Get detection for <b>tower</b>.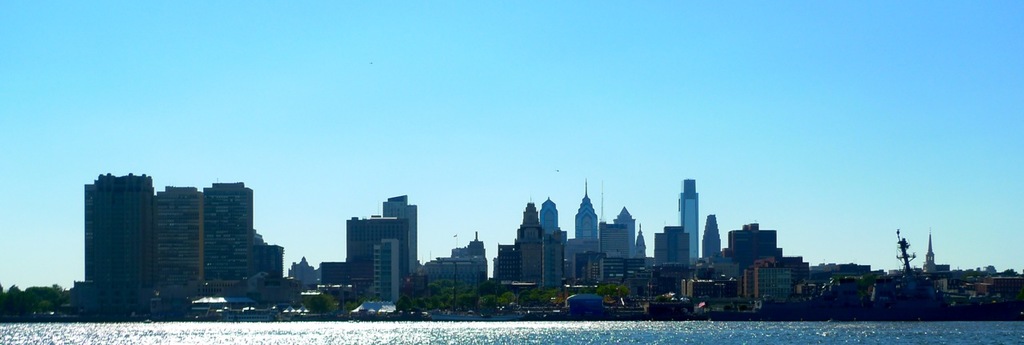
Detection: (x1=352, y1=204, x2=407, y2=311).
